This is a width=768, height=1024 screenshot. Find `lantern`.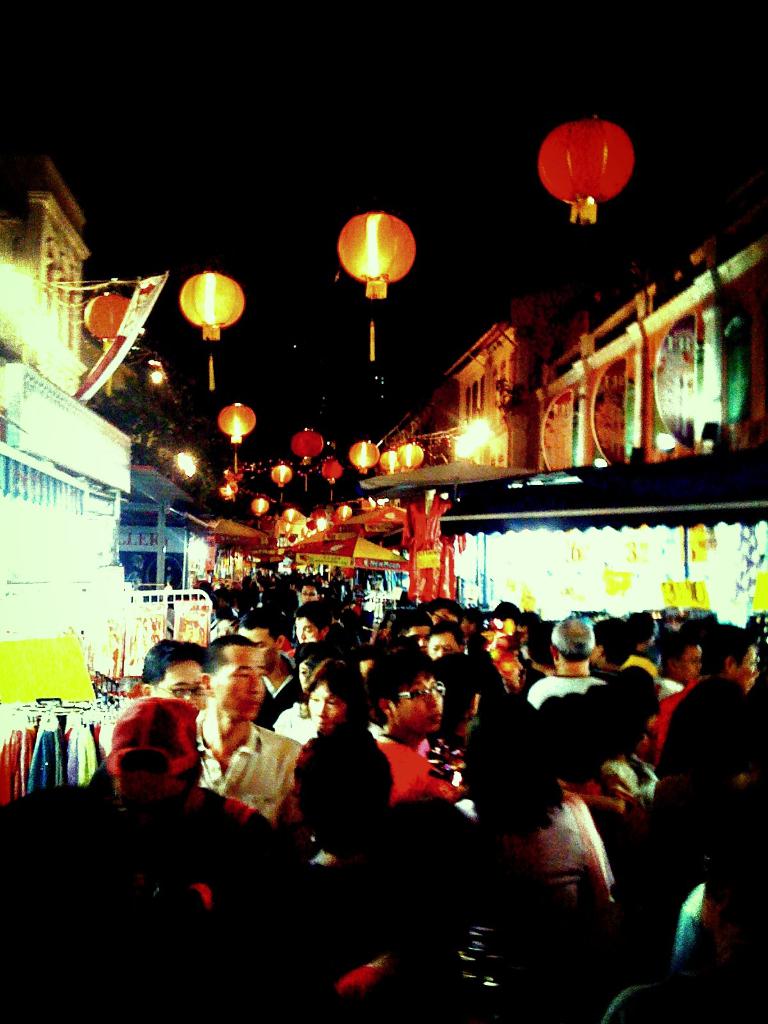
Bounding box: 291/428/323/491.
